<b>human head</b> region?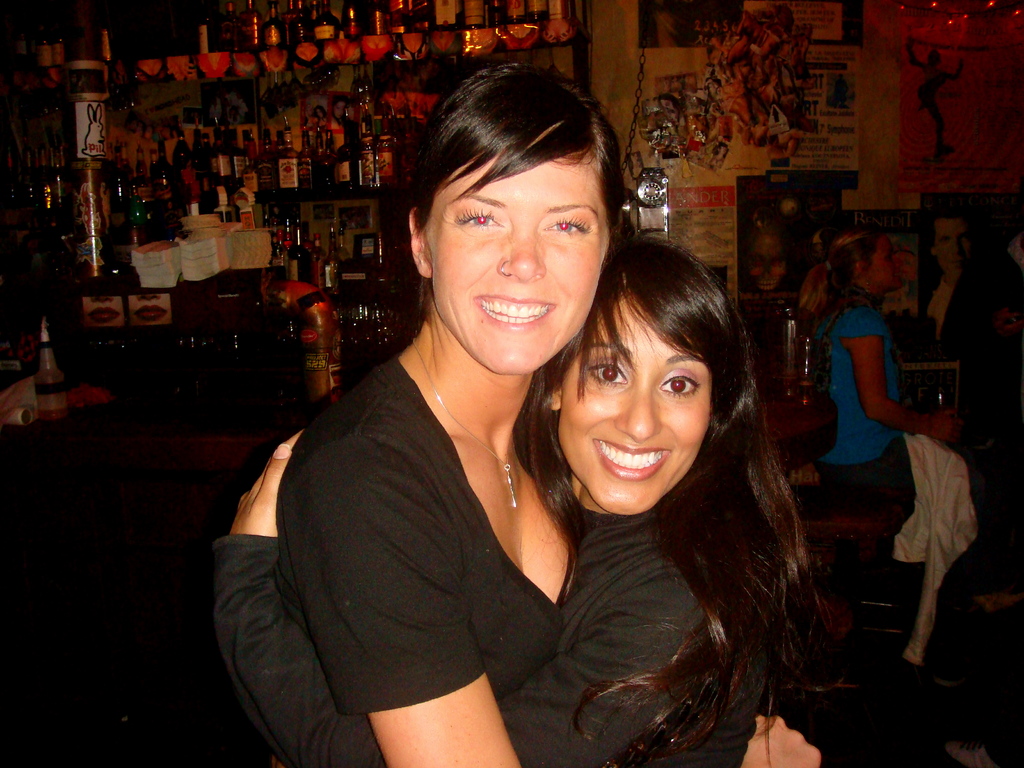
[746, 214, 792, 295]
